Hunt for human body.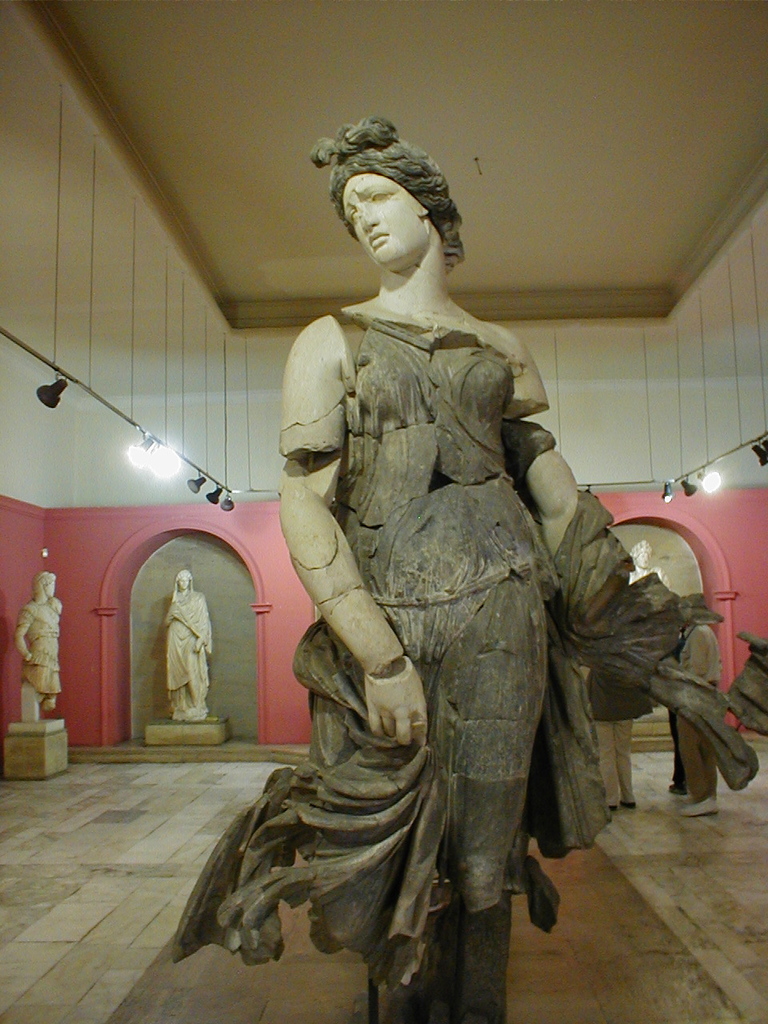
Hunted down at x1=18, y1=570, x2=65, y2=720.
